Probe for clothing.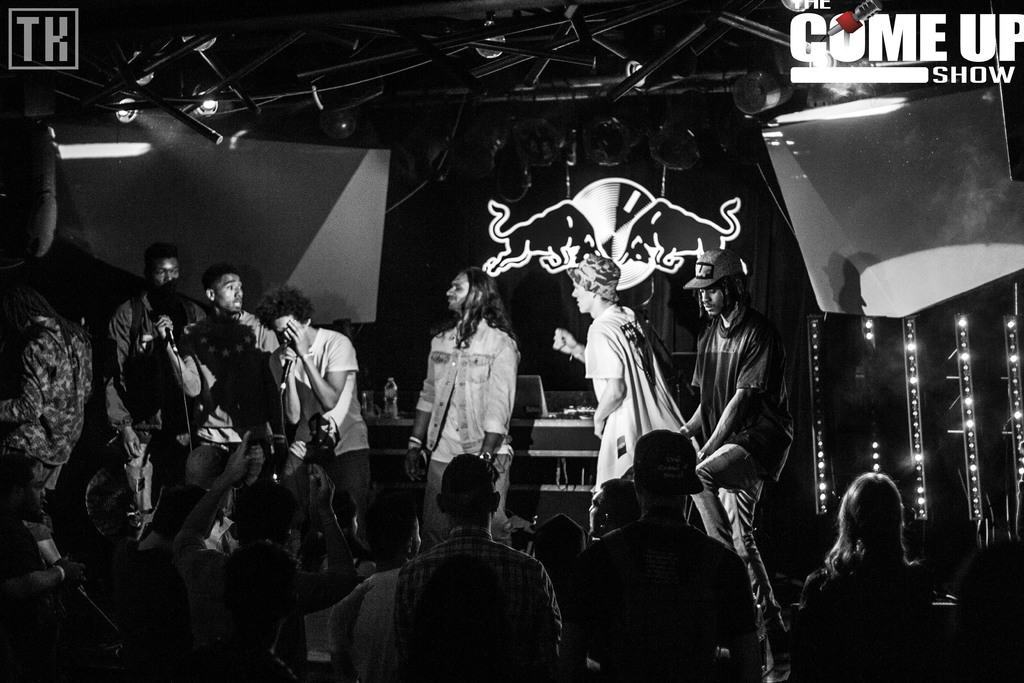
Probe result: x1=0 y1=514 x2=50 y2=639.
